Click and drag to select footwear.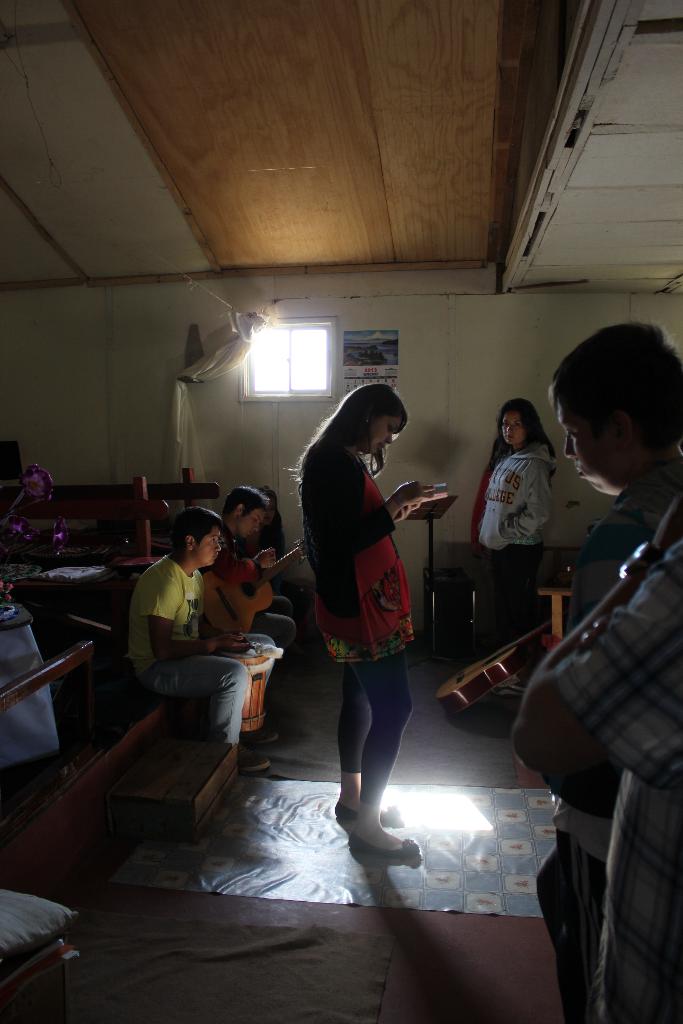
Selection: (331, 799, 401, 824).
